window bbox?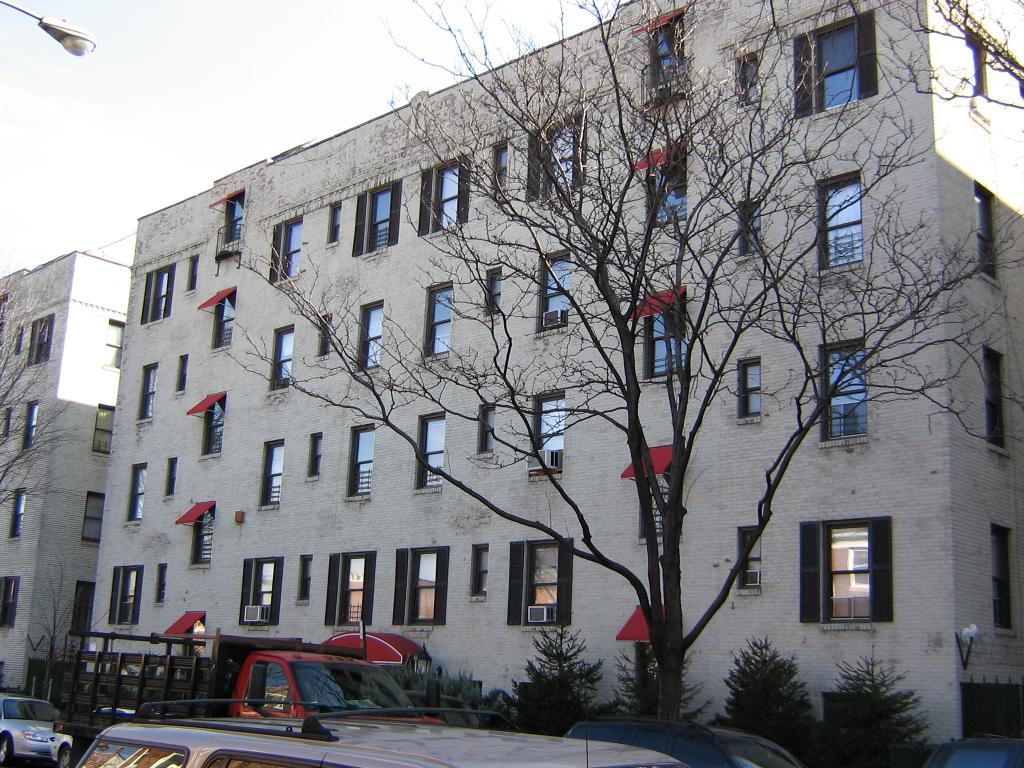
[82, 491, 109, 548]
